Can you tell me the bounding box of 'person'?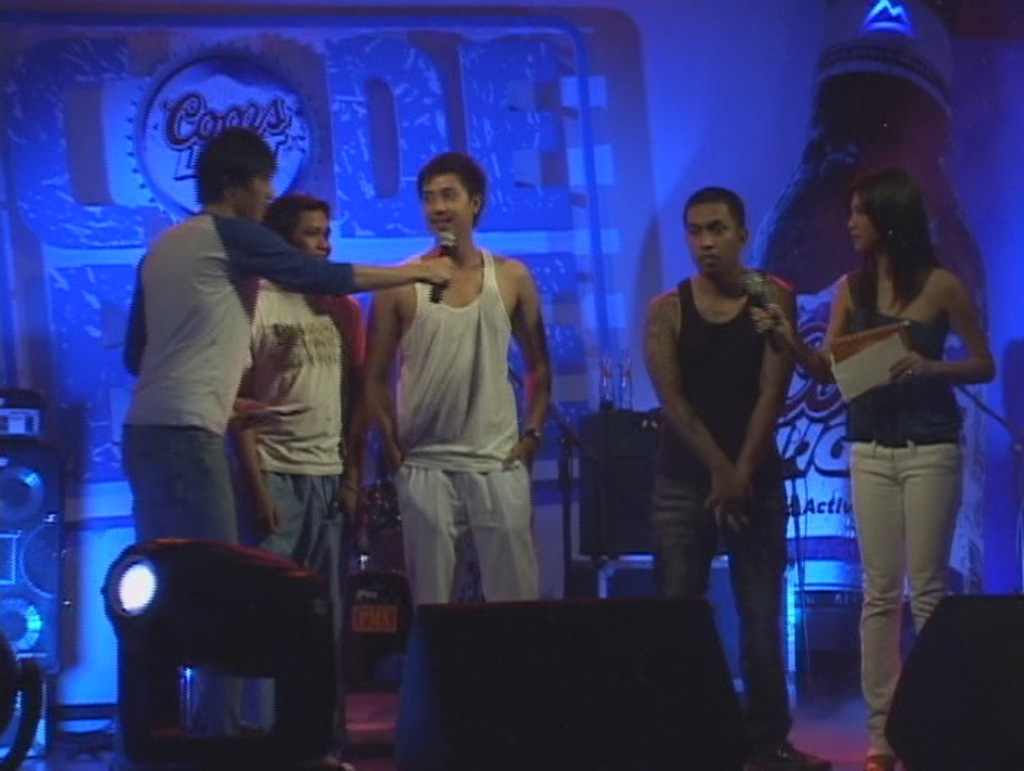
select_region(347, 150, 573, 764).
